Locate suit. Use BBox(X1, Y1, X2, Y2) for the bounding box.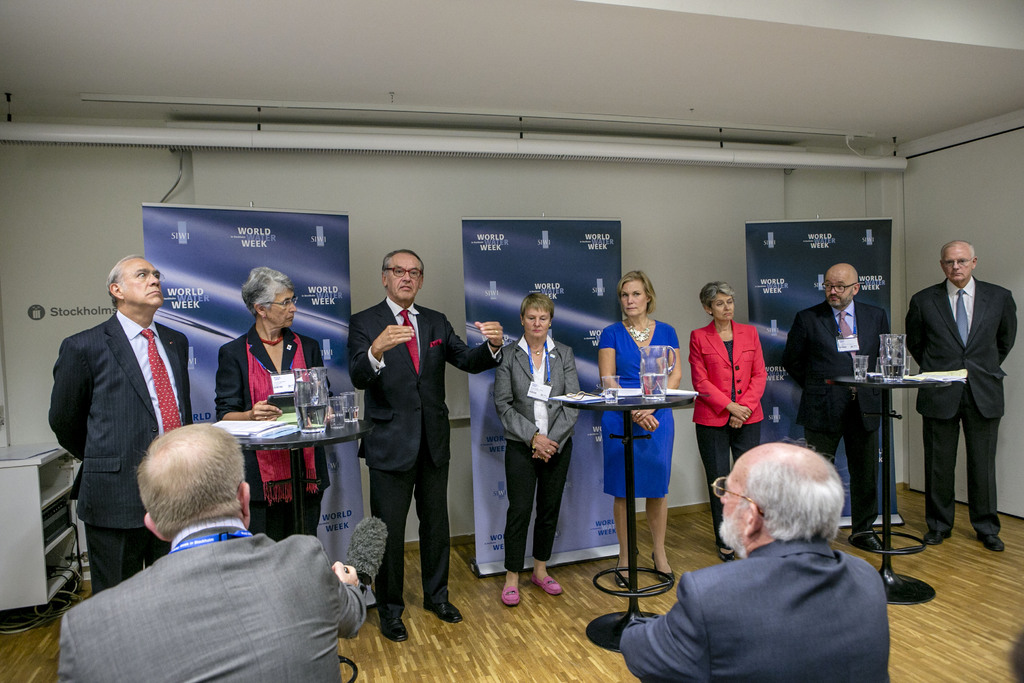
BBox(495, 331, 583, 453).
